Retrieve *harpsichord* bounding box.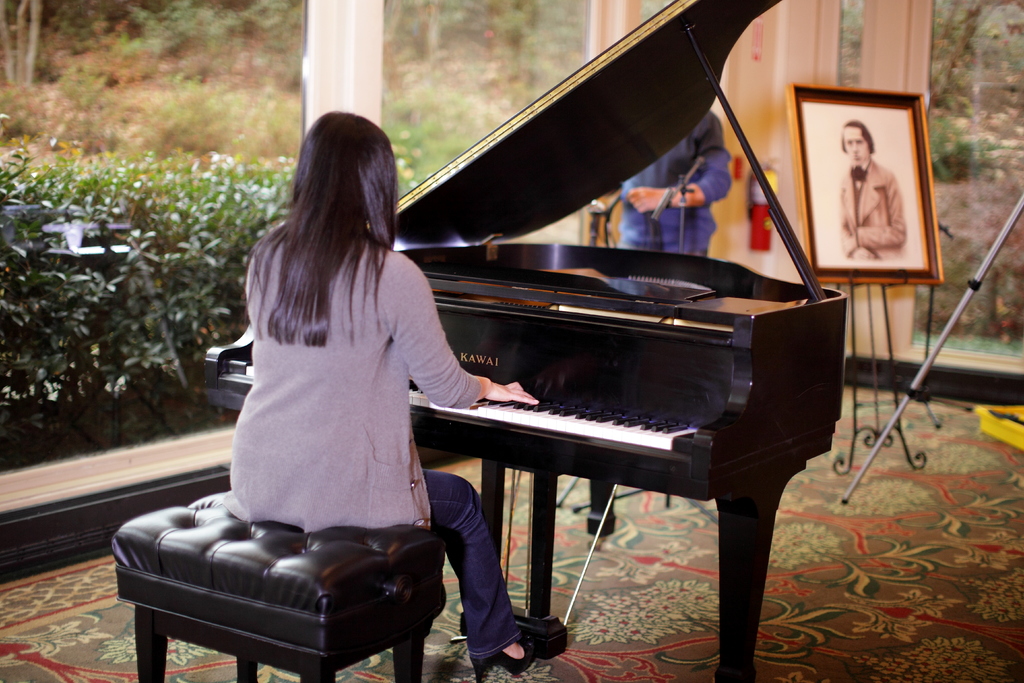
Bounding box: 204, 0, 848, 682.
